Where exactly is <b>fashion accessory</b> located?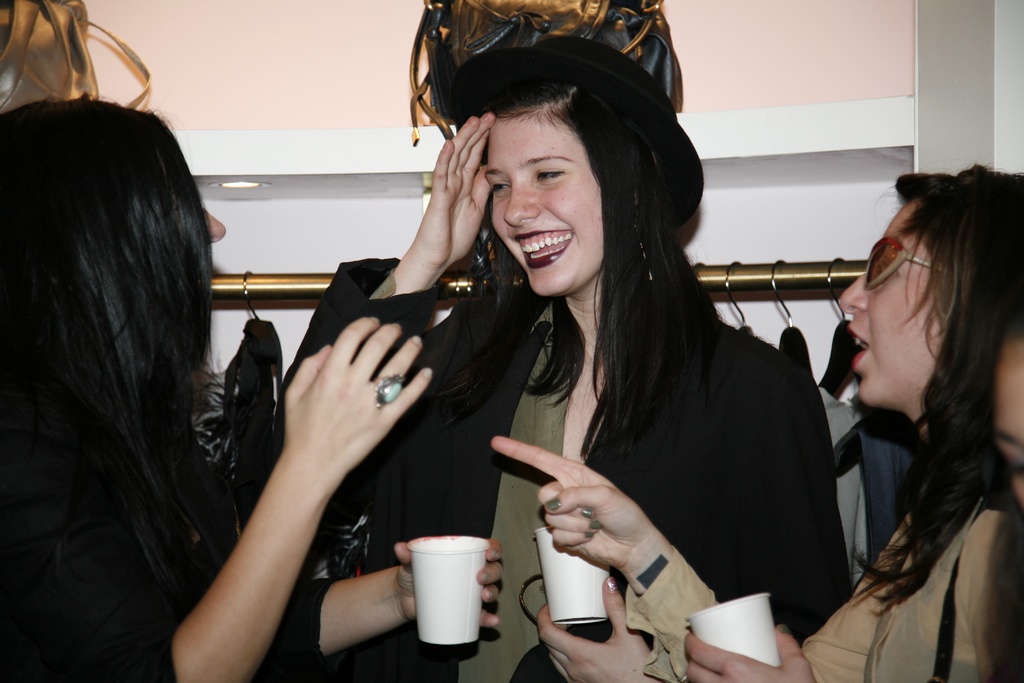
Its bounding box is <region>403, 0, 691, 120</region>.
